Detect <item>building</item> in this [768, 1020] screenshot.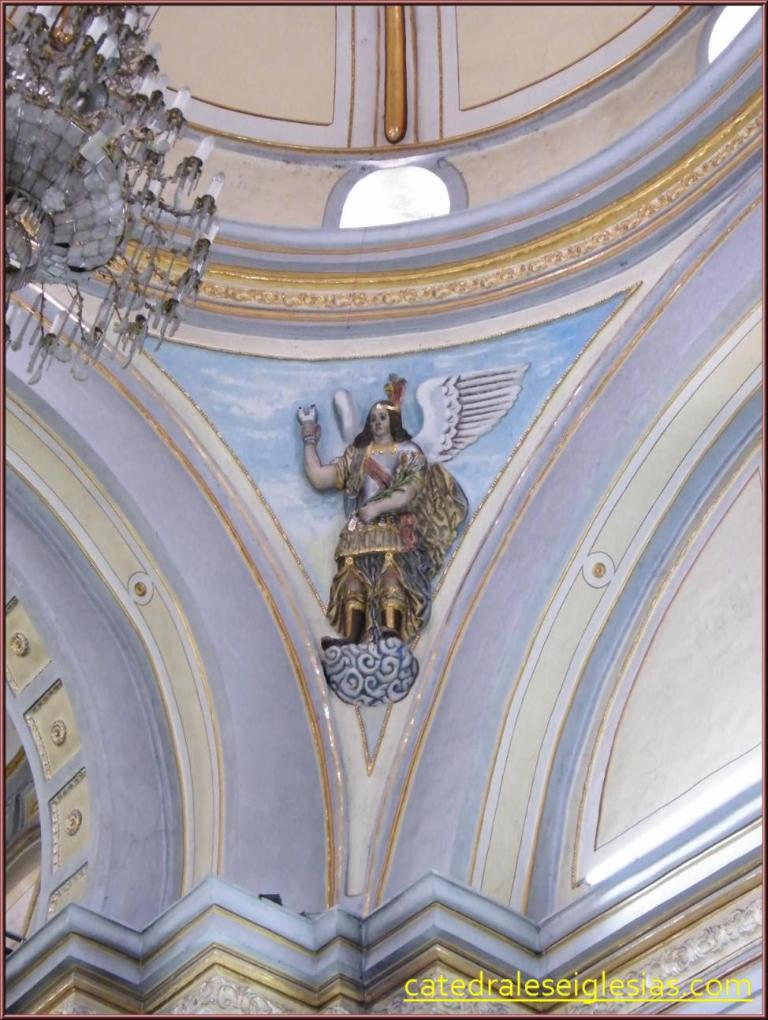
Detection: [0, 0, 767, 1019].
